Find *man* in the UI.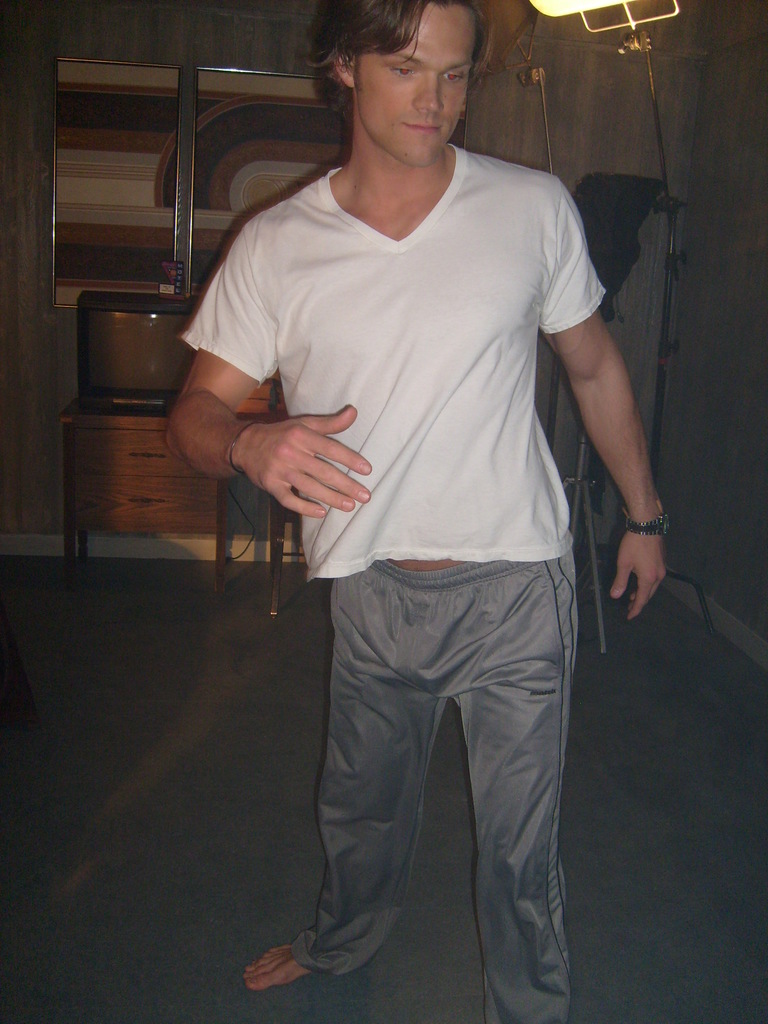
UI element at box=[158, 1, 653, 977].
